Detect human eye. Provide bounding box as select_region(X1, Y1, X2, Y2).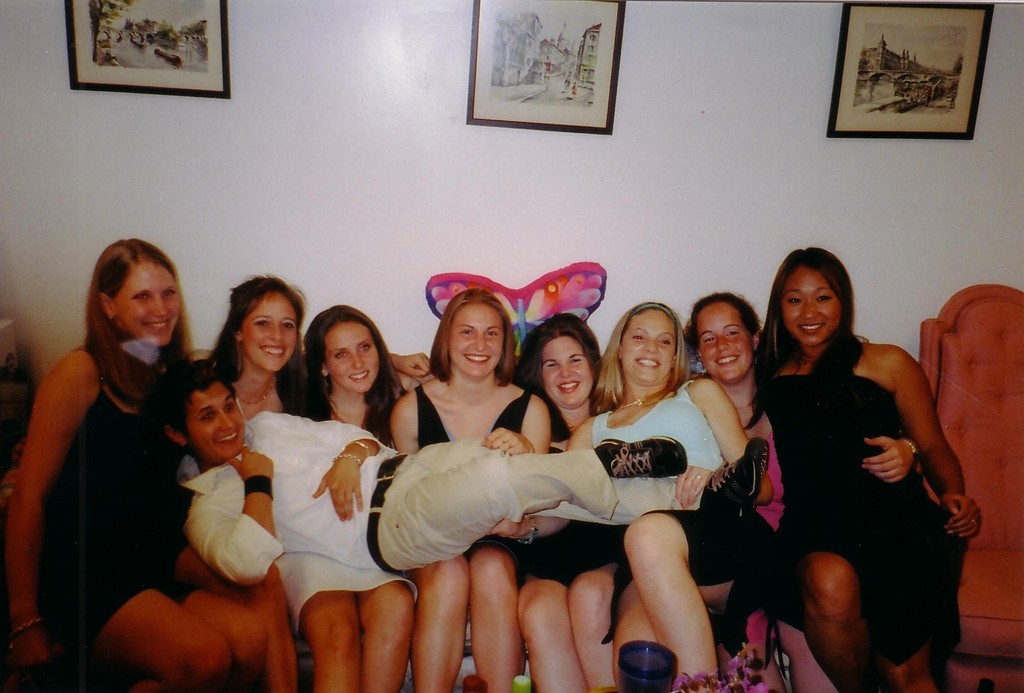
select_region(543, 361, 559, 371).
